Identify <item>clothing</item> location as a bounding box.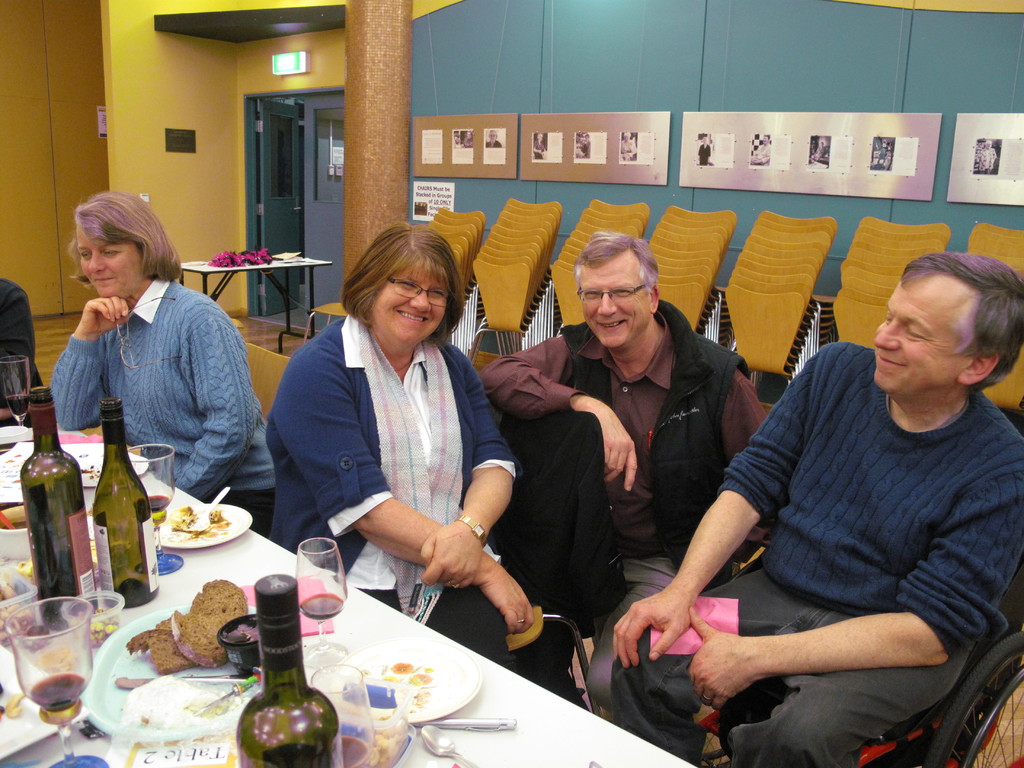
(0,275,51,410).
